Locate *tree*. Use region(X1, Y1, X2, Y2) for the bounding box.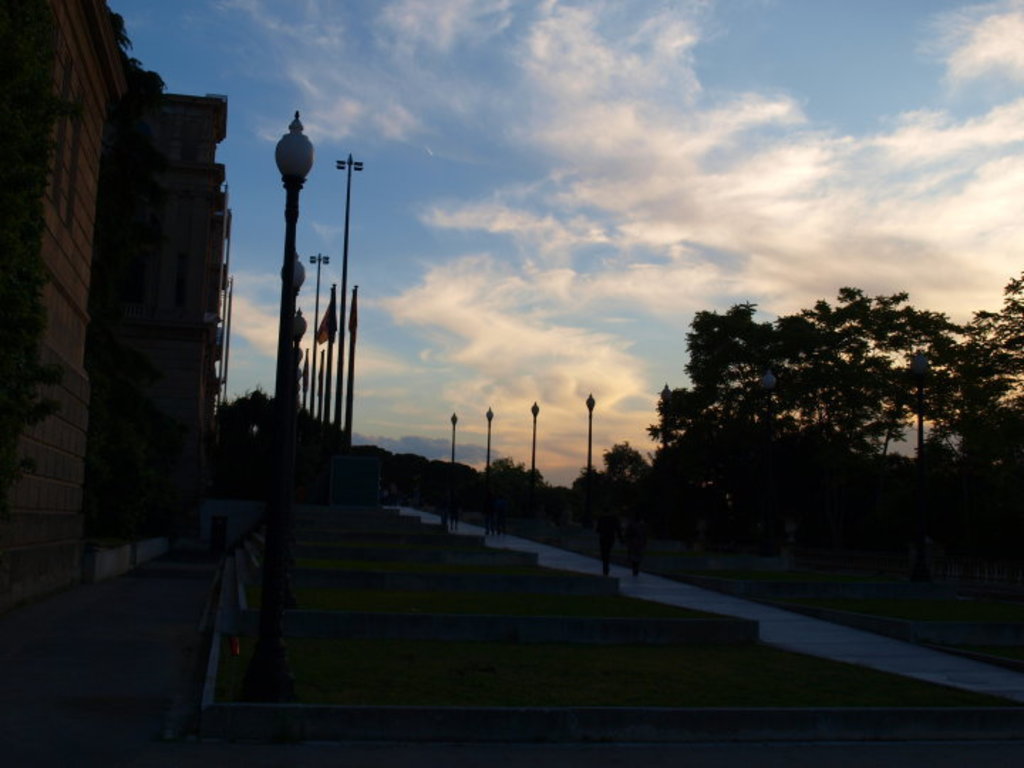
region(567, 441, 653, 533).
